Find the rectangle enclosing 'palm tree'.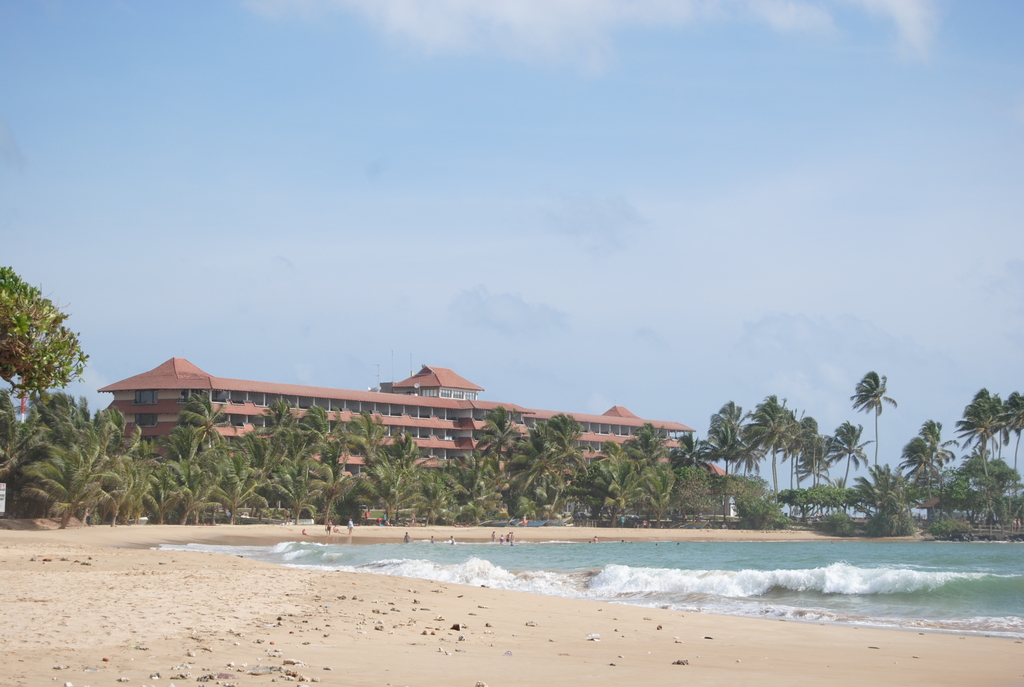
pyautogui.locateOnScreen(908, 411, 959, 526).
